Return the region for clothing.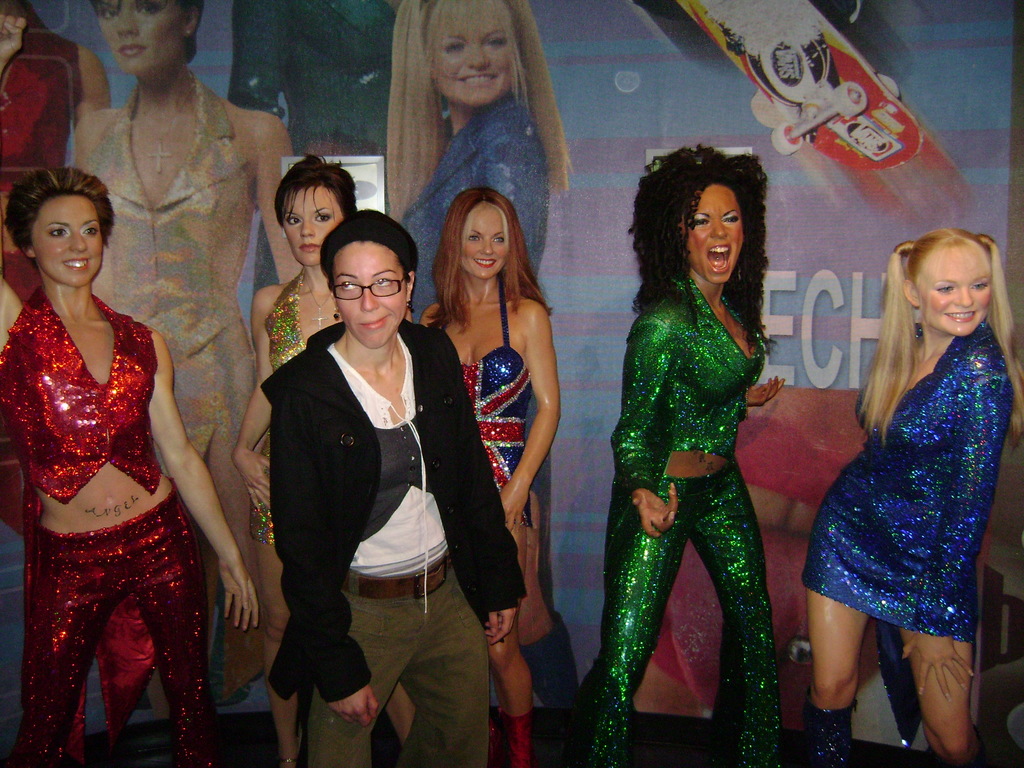
{"left": 580, "top": 259, "right": 793, "bottom": 766}.
